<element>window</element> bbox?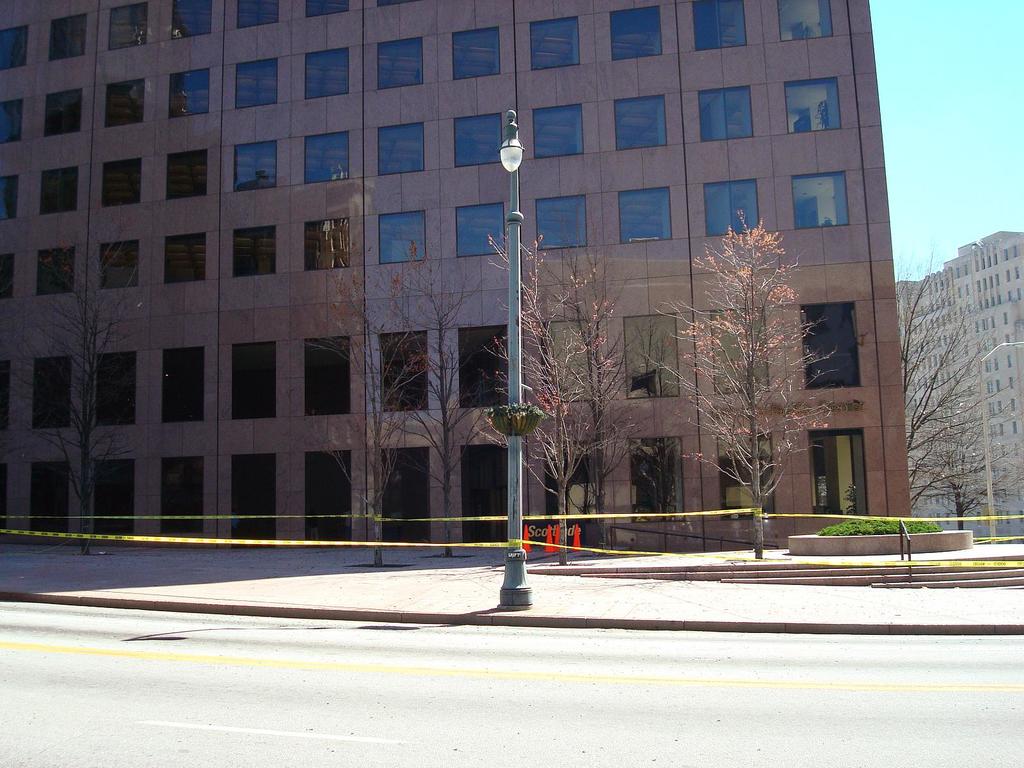
BBox(40, 161, 79, 214)
